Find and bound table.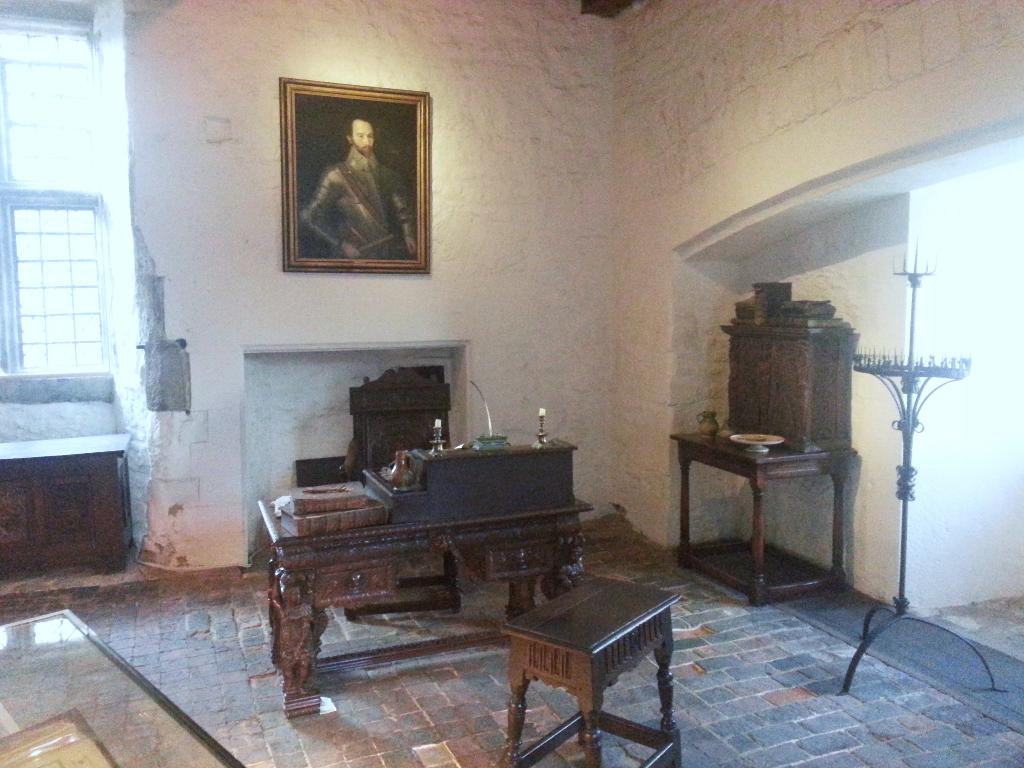
Bound: {"left": 0, "top": 430, "right": 135, "bottom": 582}.
